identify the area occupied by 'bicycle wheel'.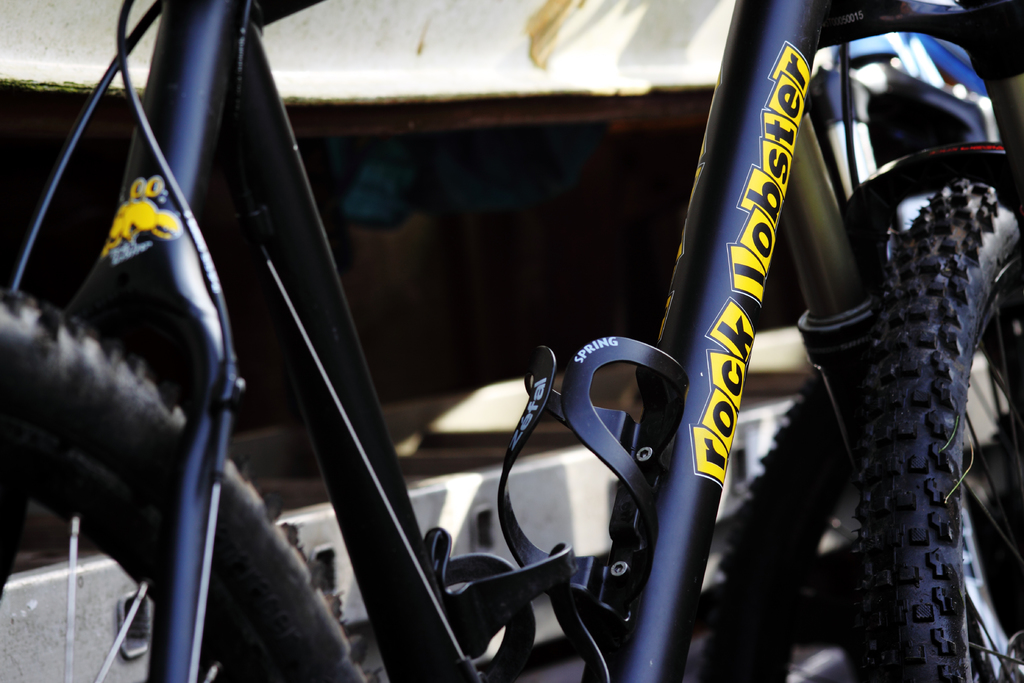
Area: bbox=[704, 365, 1023, 682].
